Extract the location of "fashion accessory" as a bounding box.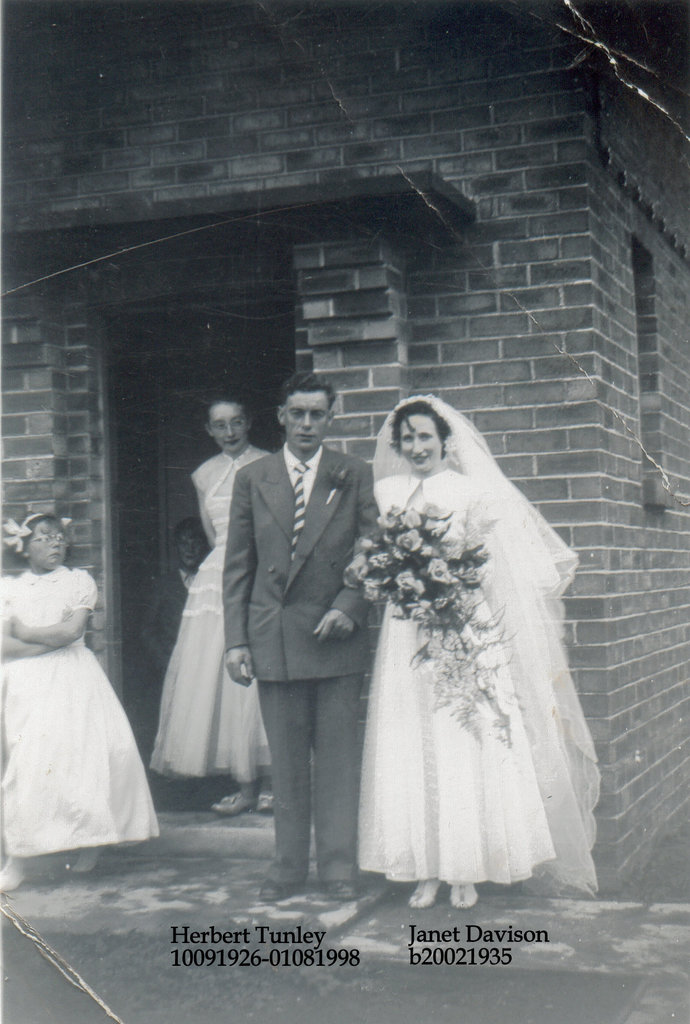
[x1=449, y1=881, x2=481, y2=911].
